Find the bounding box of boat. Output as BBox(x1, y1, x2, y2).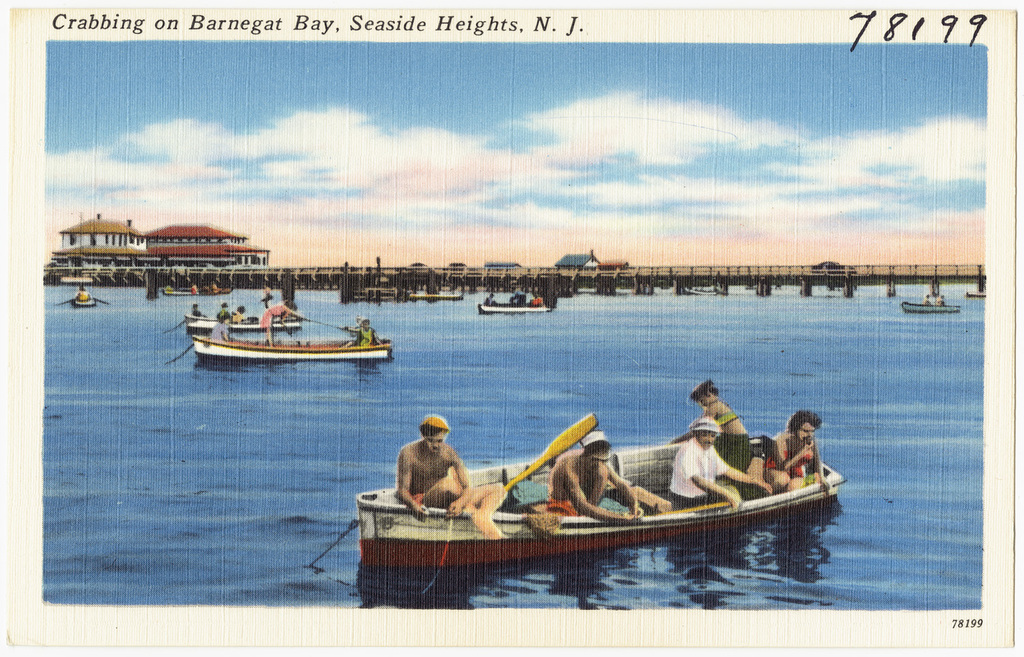
BBox(479, 298, 558, 321).
